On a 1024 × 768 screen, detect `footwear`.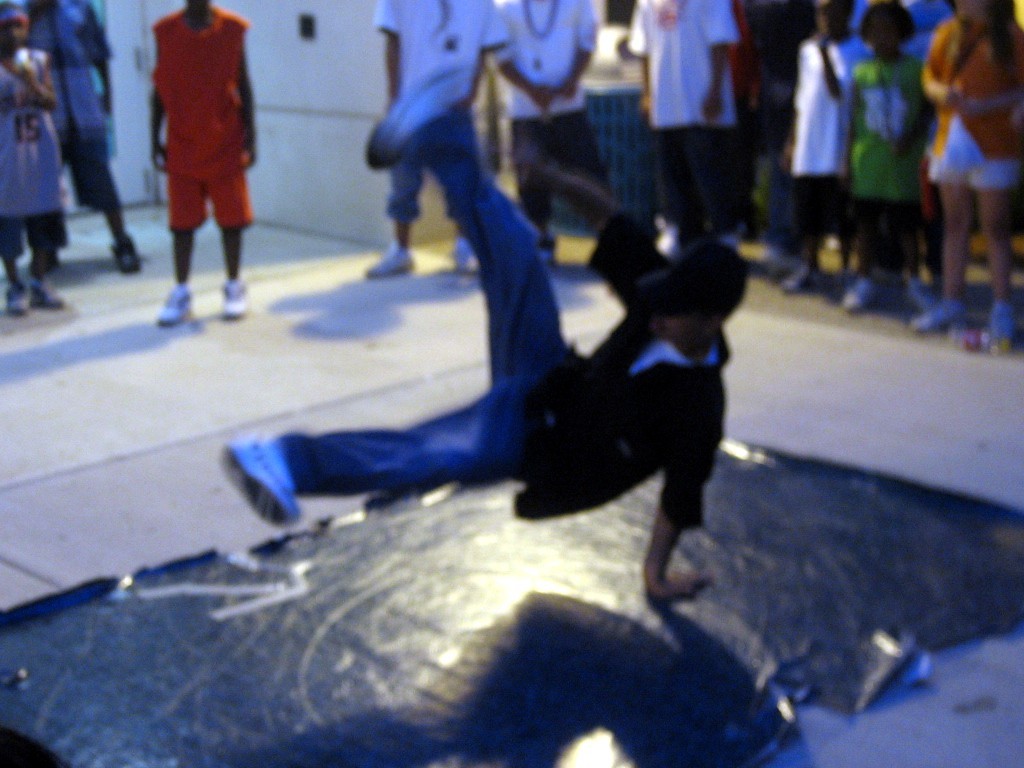
select_region(455, 237, 479, 272).
